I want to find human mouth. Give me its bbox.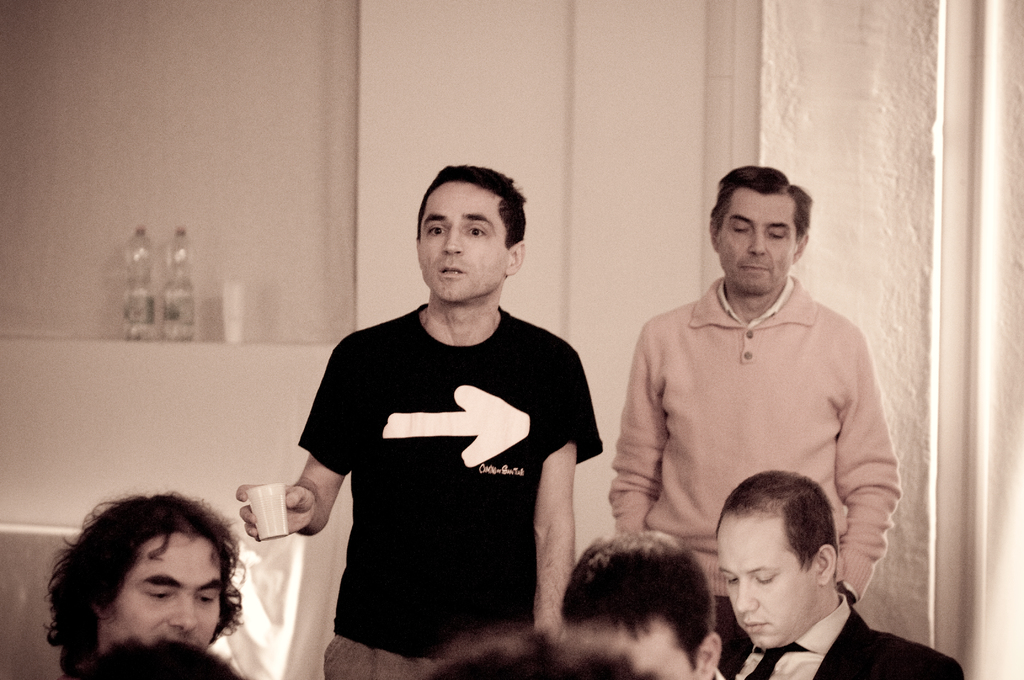
740, 617, 768, 635.
